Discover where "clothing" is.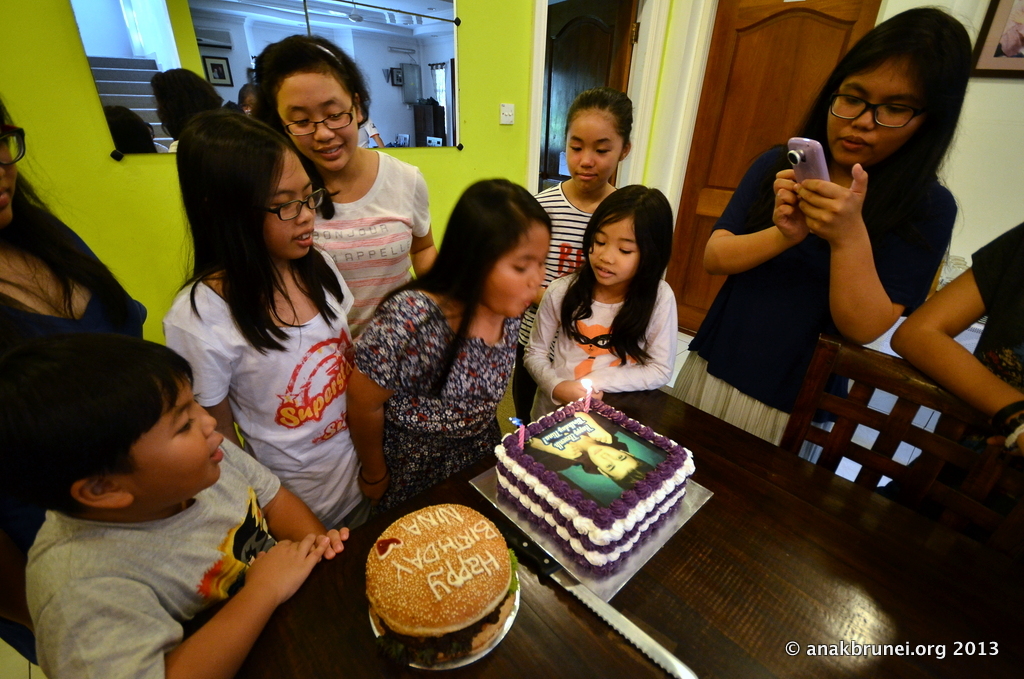
Discovered at bbox=(521, 269, 678, 422).
